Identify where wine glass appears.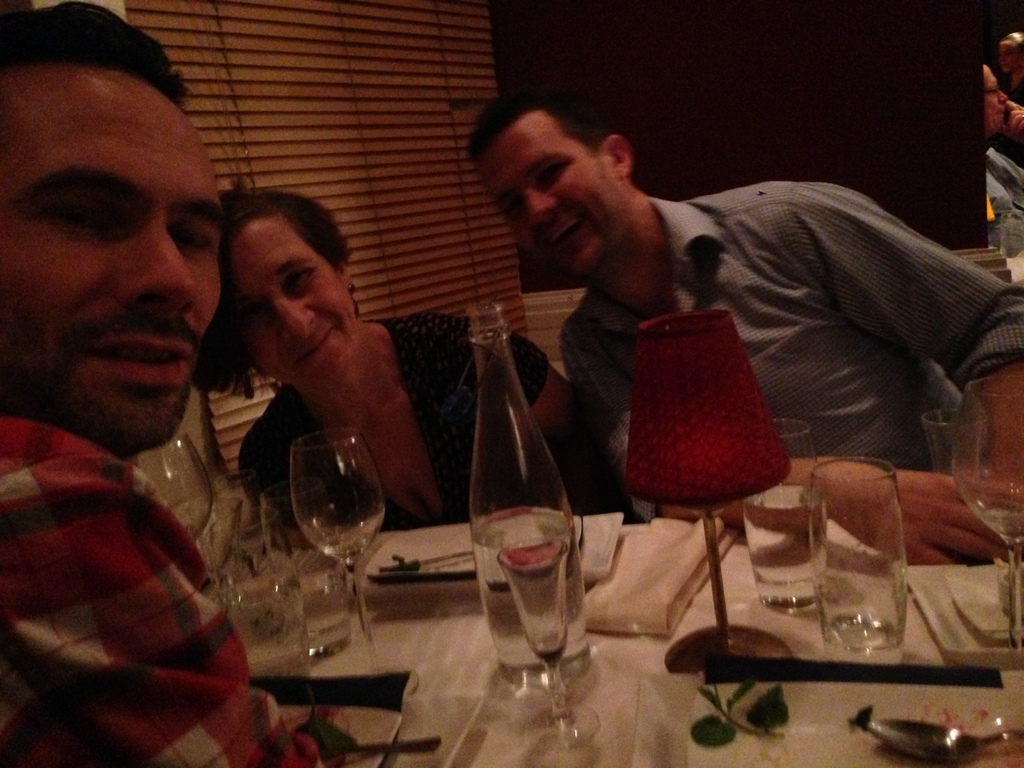
Appears at 136, 440, 215, 548.
